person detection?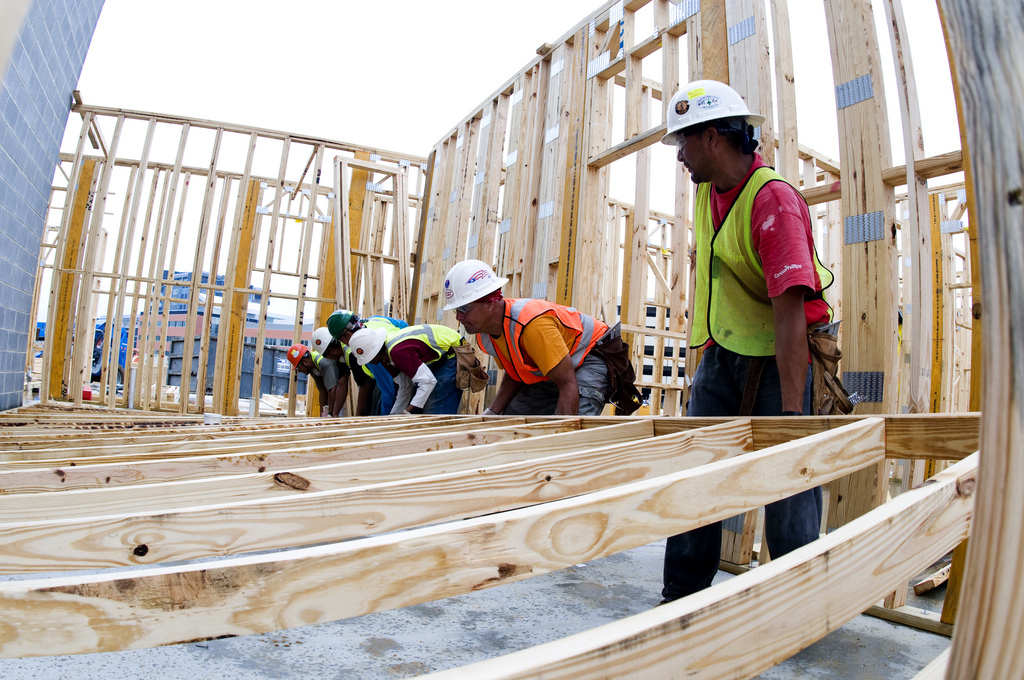
[659,77,854,605]
